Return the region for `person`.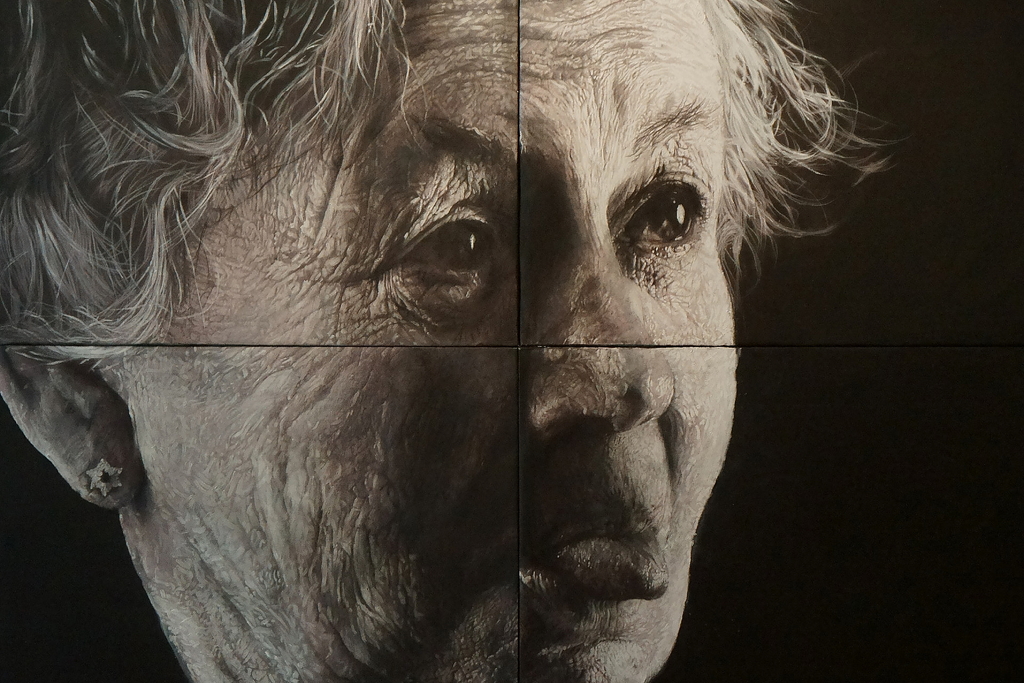
67 8 922 682.
